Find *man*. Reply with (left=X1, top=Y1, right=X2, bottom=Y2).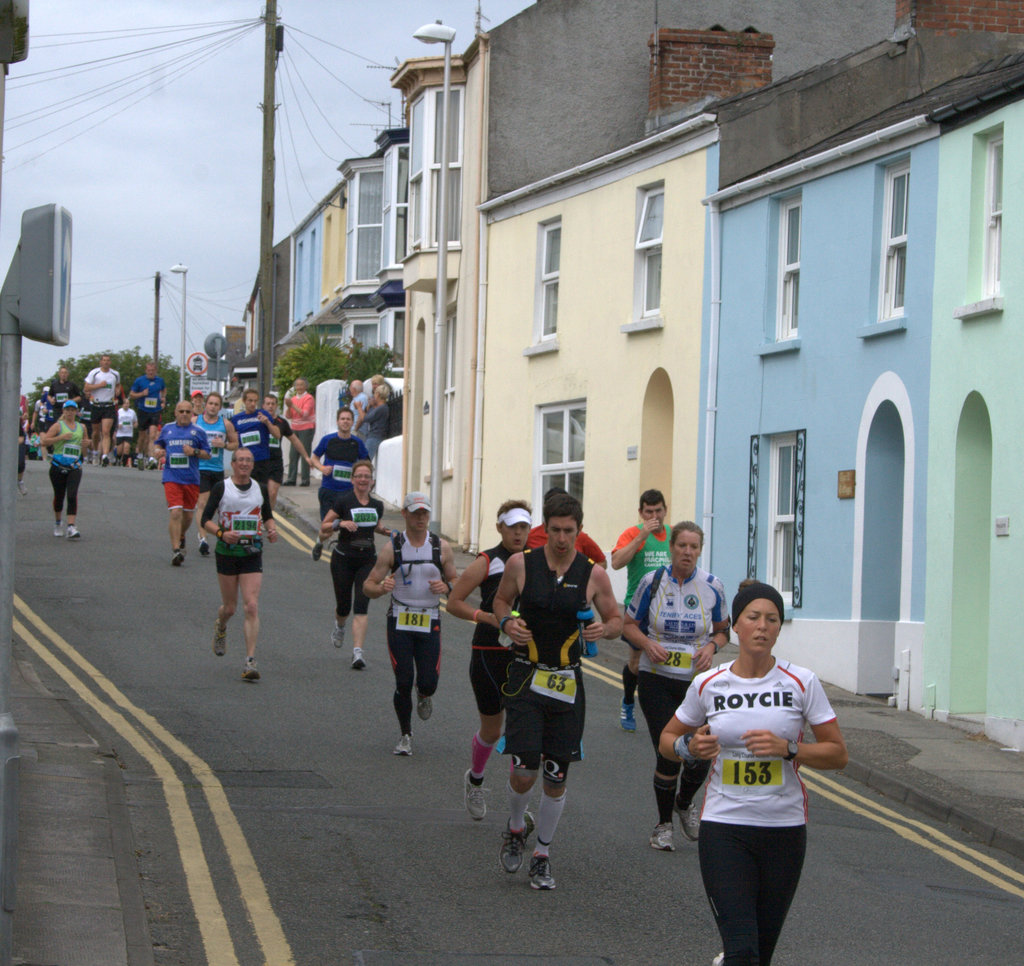
(left=347, top=381, right=367, bottom=432).
